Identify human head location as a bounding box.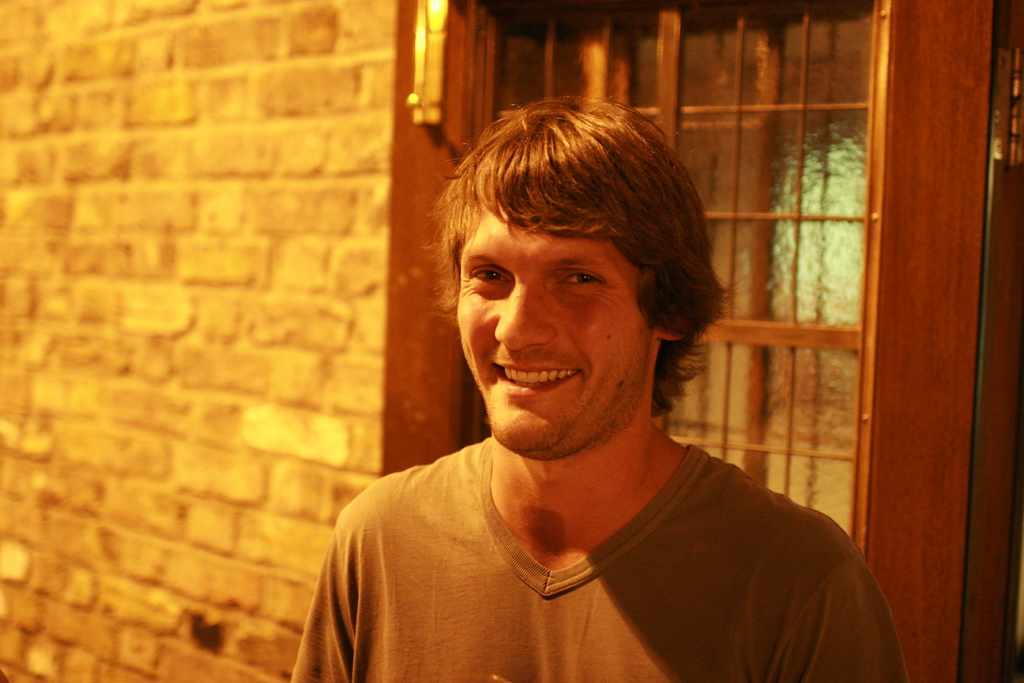
rect(408, 135, 716, 488).
